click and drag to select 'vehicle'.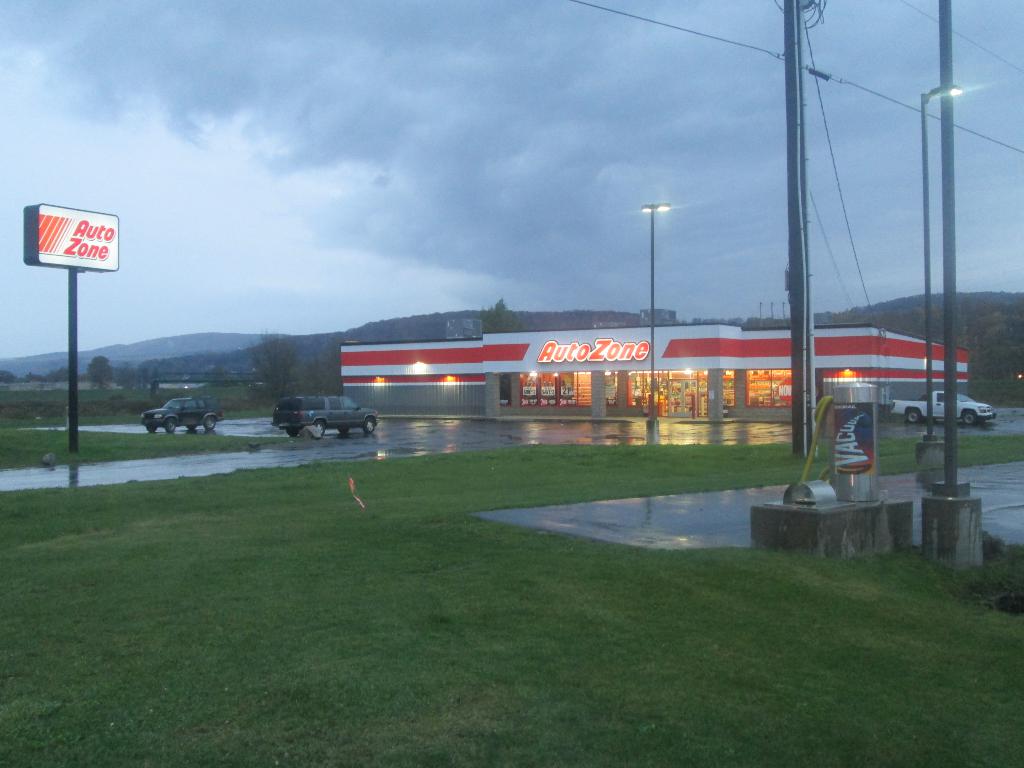
Selection: 271:394:378:440.
